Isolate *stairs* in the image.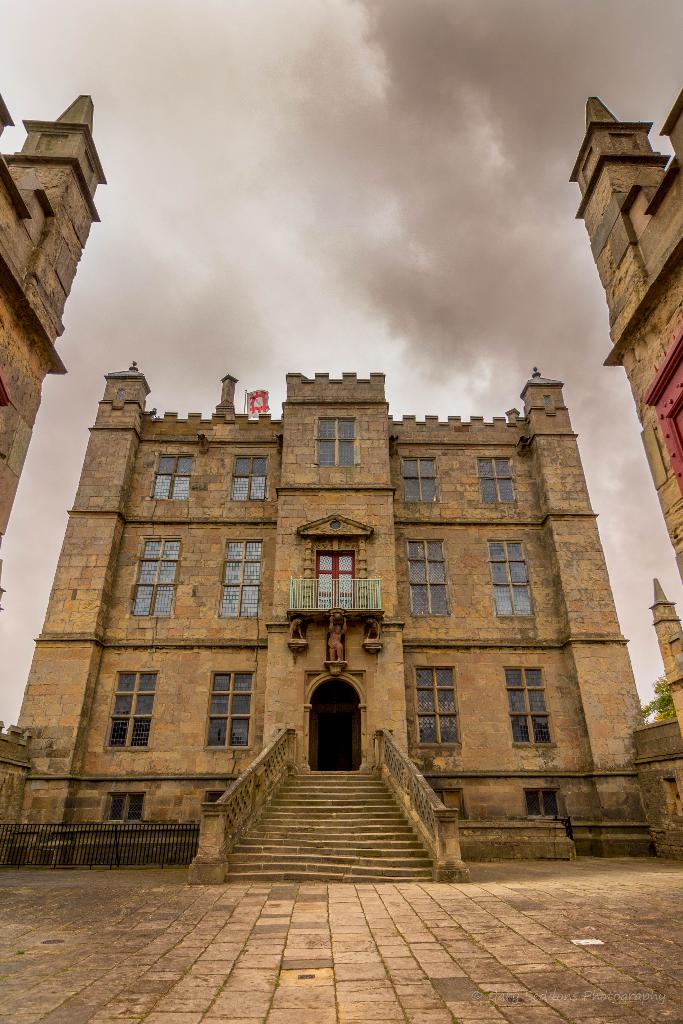
Isolated region: BBox(197, 755, 437, 881).
